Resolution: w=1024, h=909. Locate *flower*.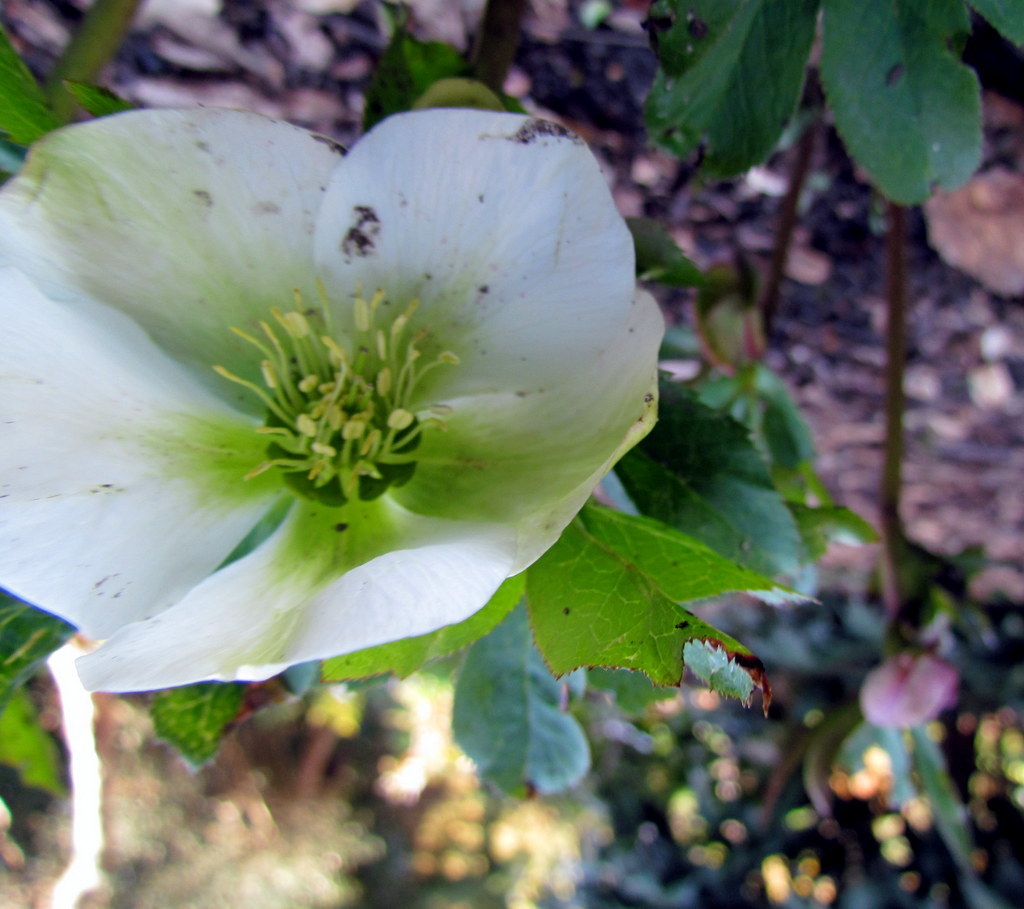
[x1=855, y1=647, x2=960, y2=734].
